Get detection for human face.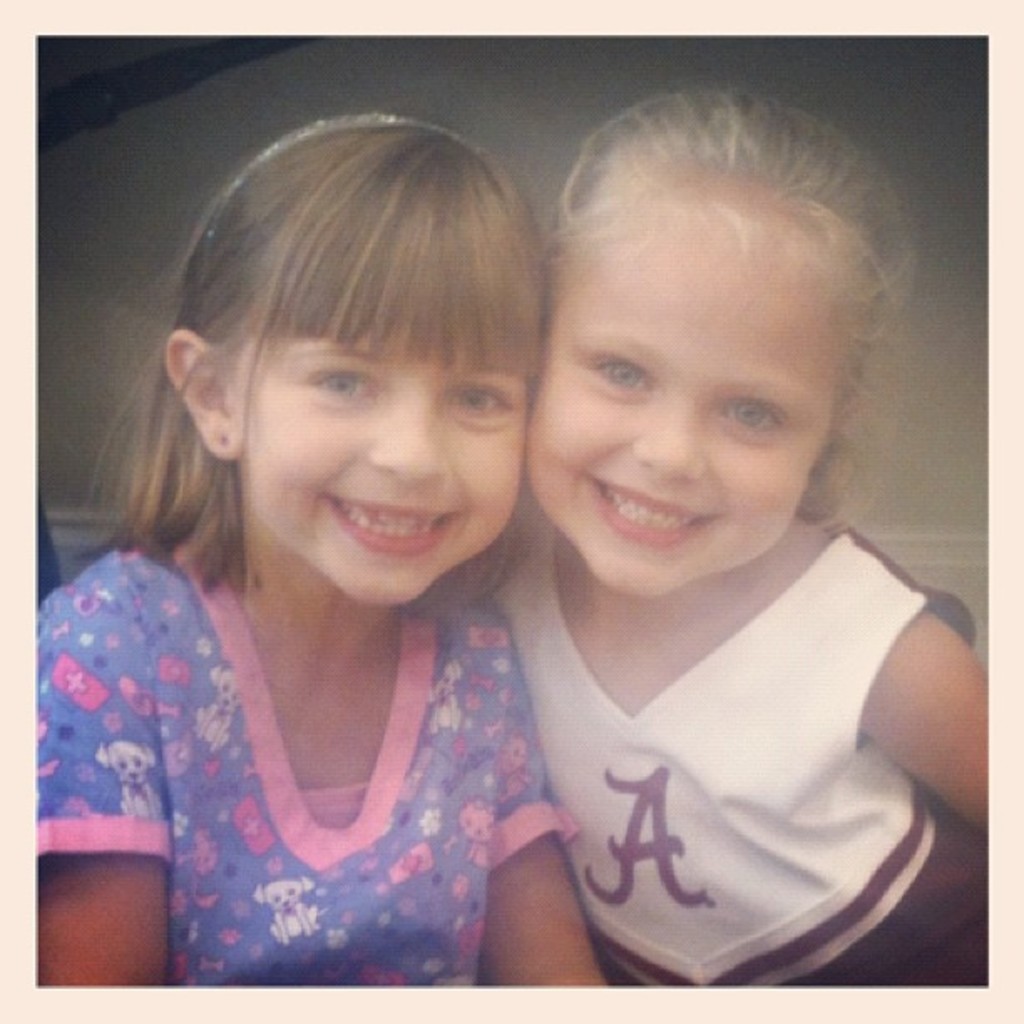
Detection: rect(529, 219, 842, 596).
